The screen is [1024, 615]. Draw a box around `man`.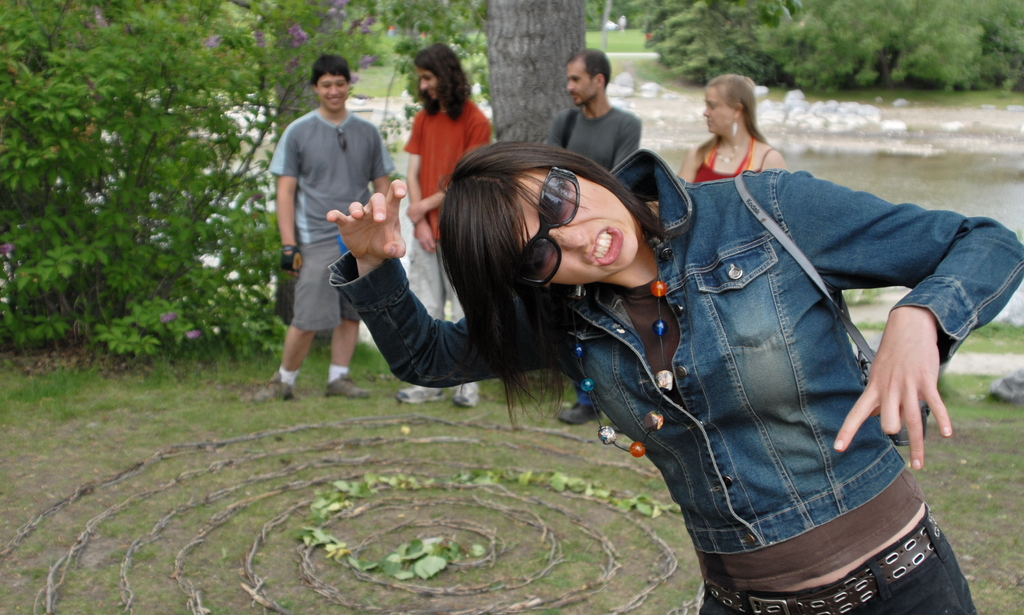
{"left": 539, "top": 42, "right": 649, "bottom": 429}.
